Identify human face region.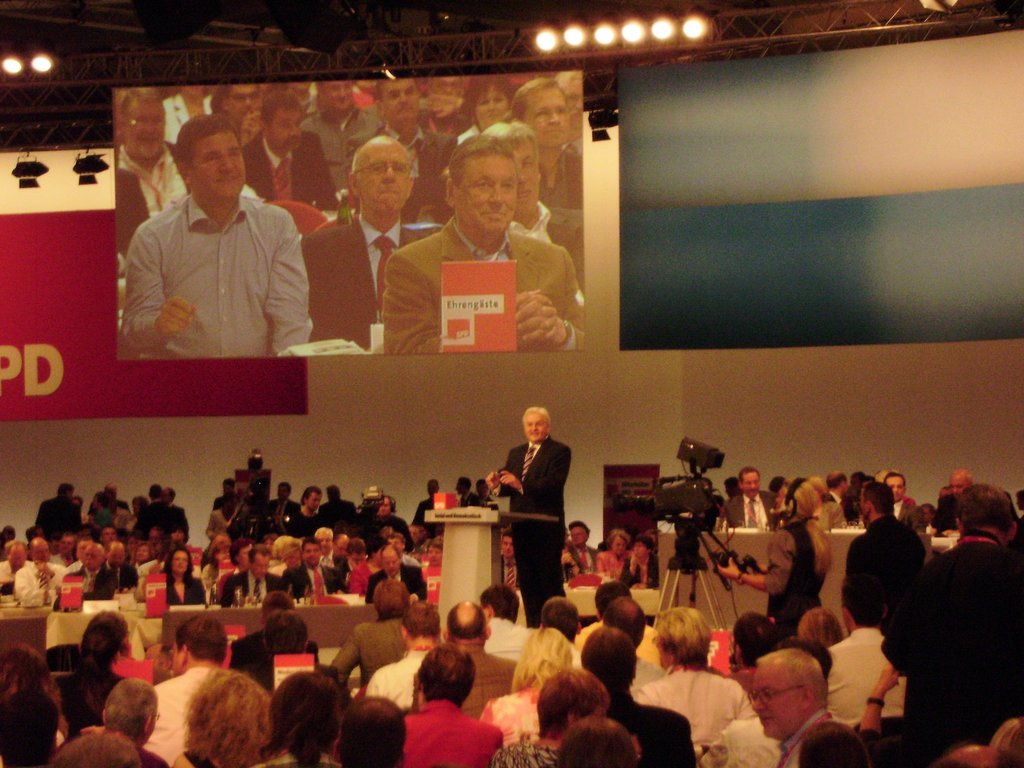
Region: (461, 156, 518, 234).
